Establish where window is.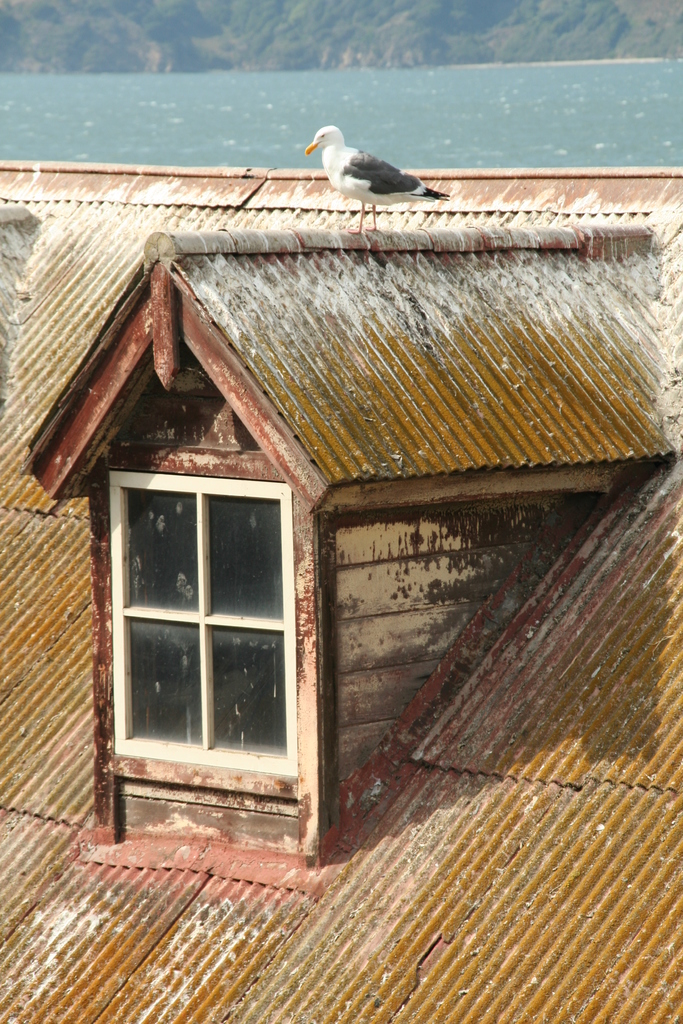
Established at locate(21, 232, 336, 892).
